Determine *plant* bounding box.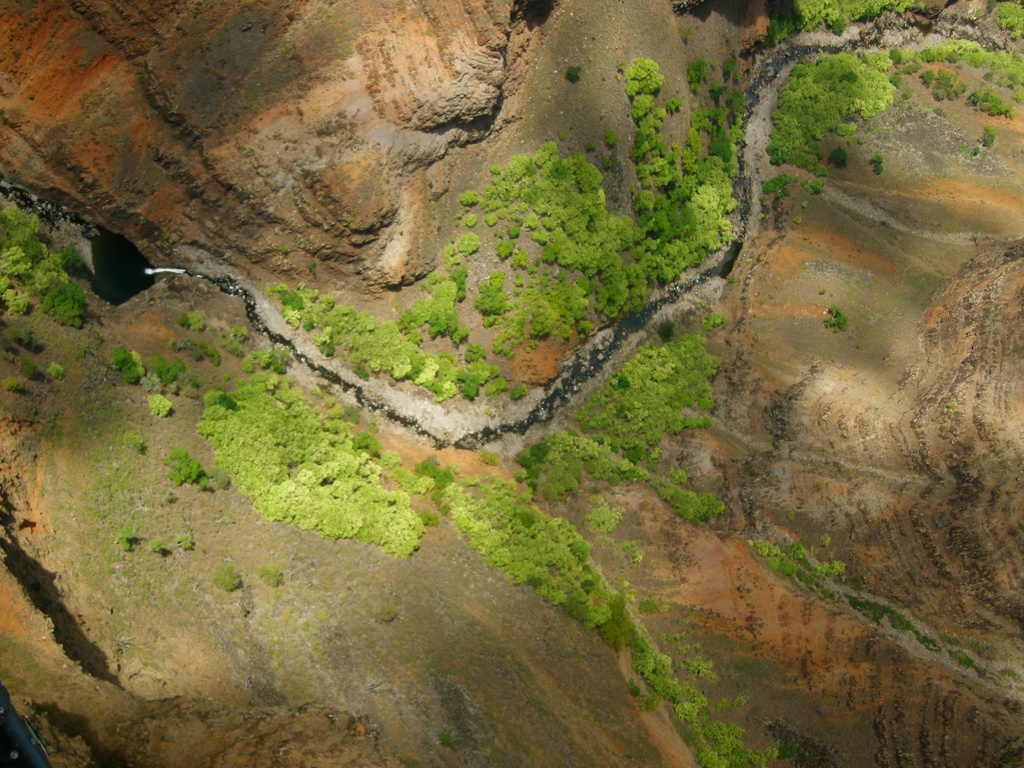
Determined: 996, 667, 1018, 680.
